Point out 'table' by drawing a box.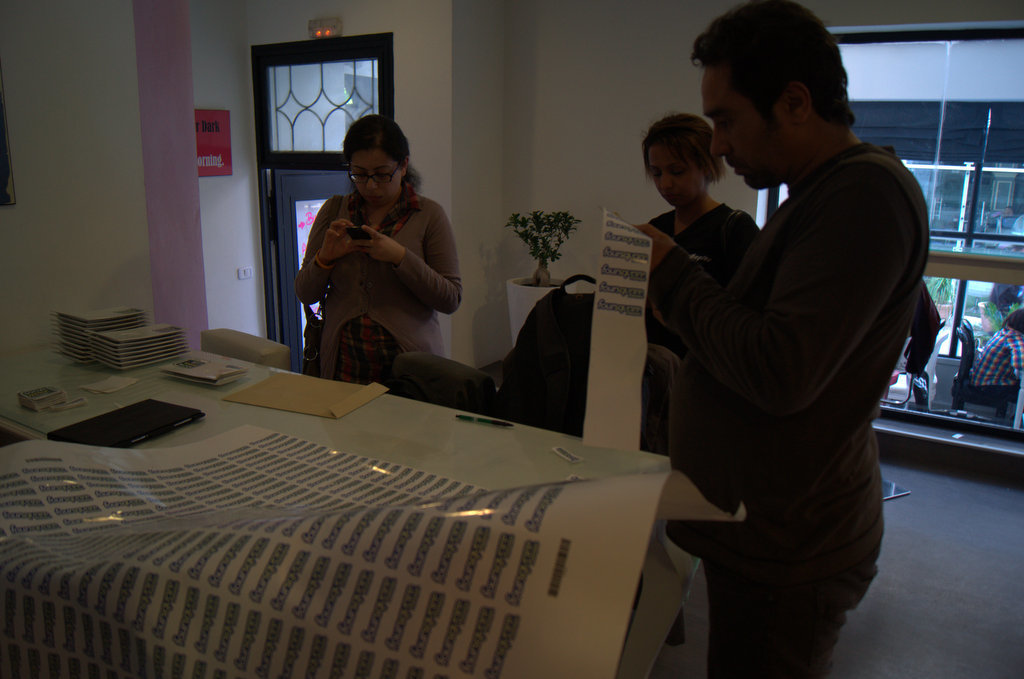
l=0, t=341, r=674, b=493.
